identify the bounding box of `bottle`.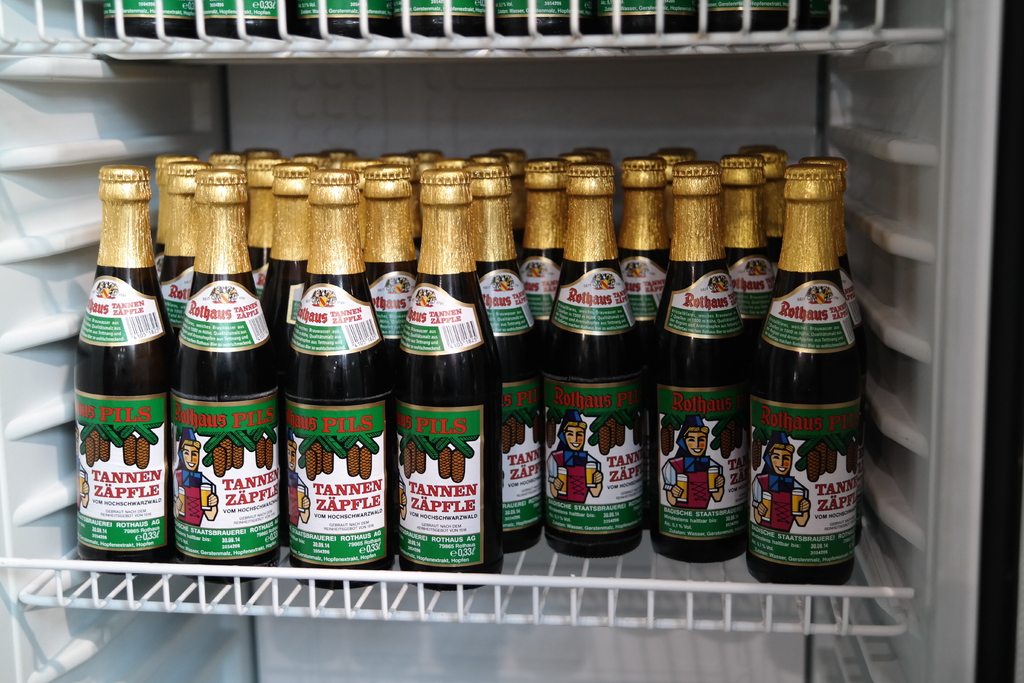
[739,146,789,254].
